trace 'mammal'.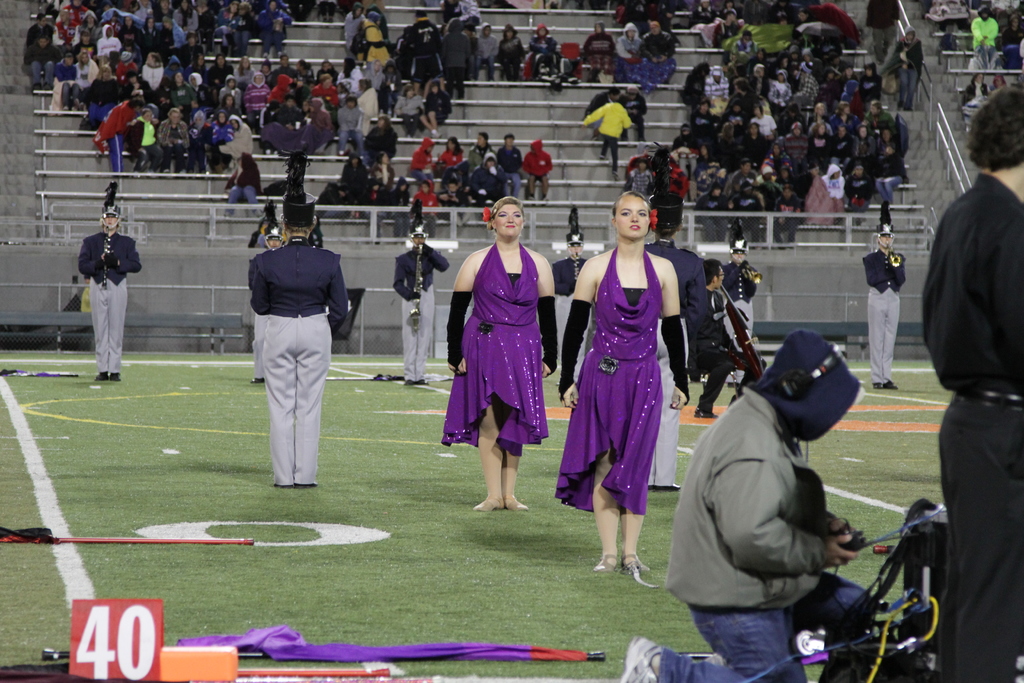
Traced to <bbox>495, 132, 522, 198</bbox>.
